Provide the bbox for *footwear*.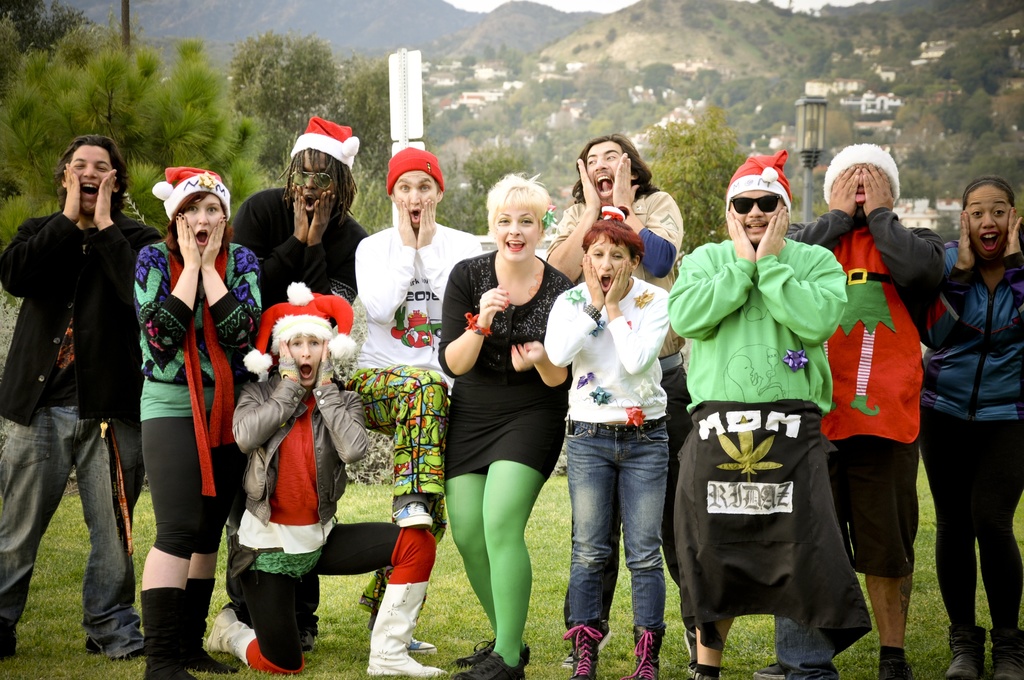
(x1=682, y1=632, x2=699, y2=677).
